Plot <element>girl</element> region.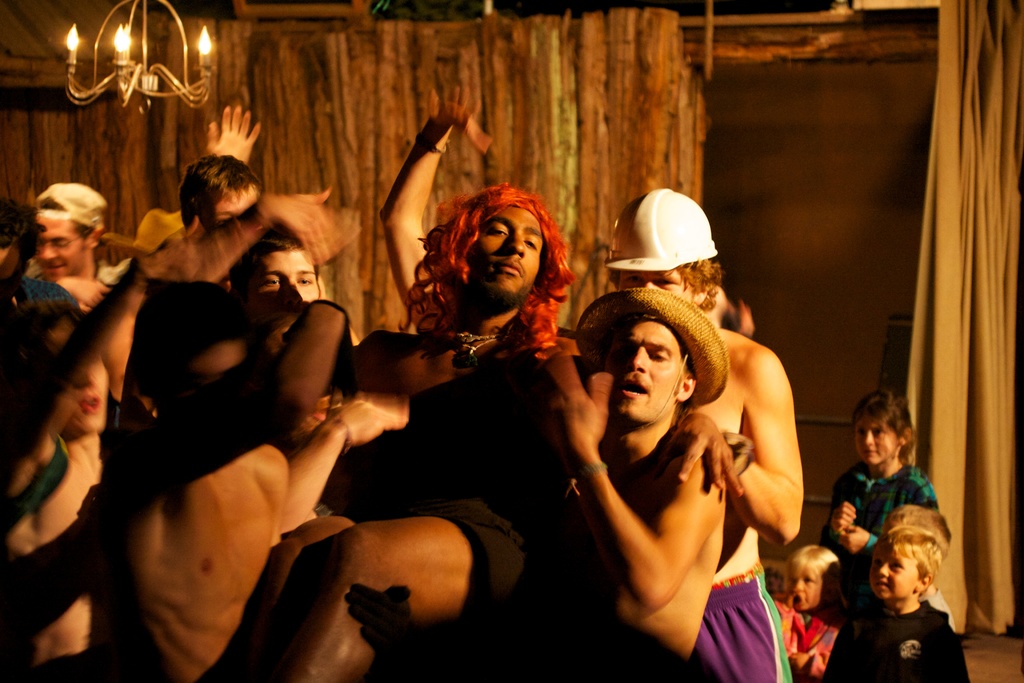
Plotted at locate(769, 537, 853, 682).
